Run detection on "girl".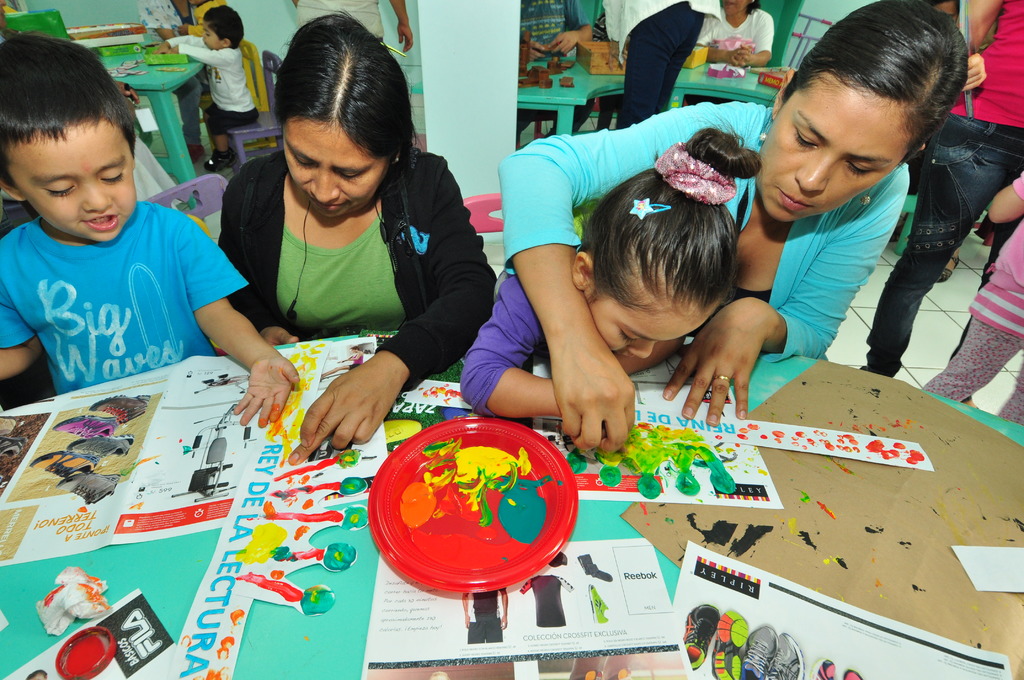
Result: Rect(458, 104, 762, 425).
